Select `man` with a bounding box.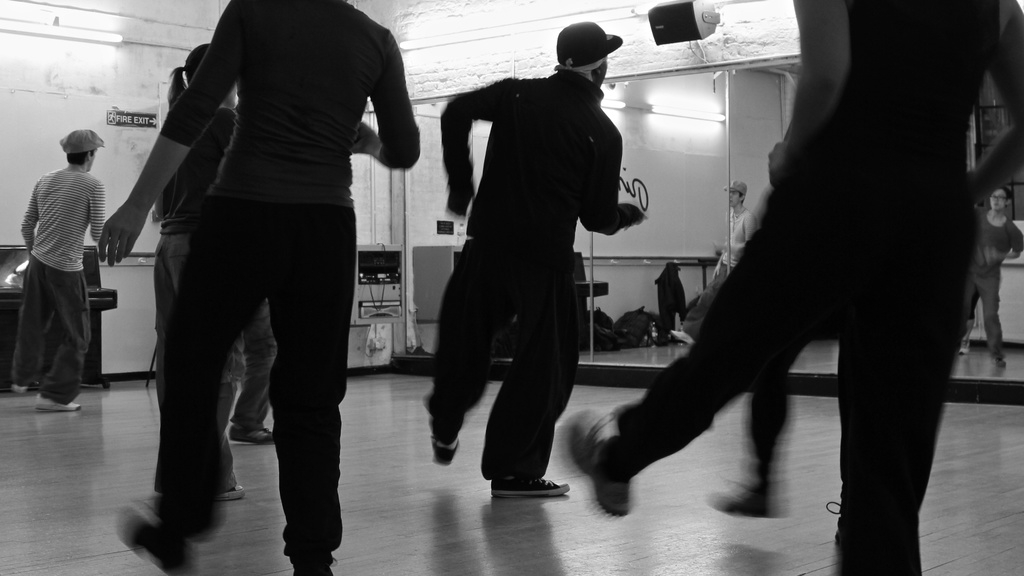
left=671, top=184, right=758, bottom=346.
